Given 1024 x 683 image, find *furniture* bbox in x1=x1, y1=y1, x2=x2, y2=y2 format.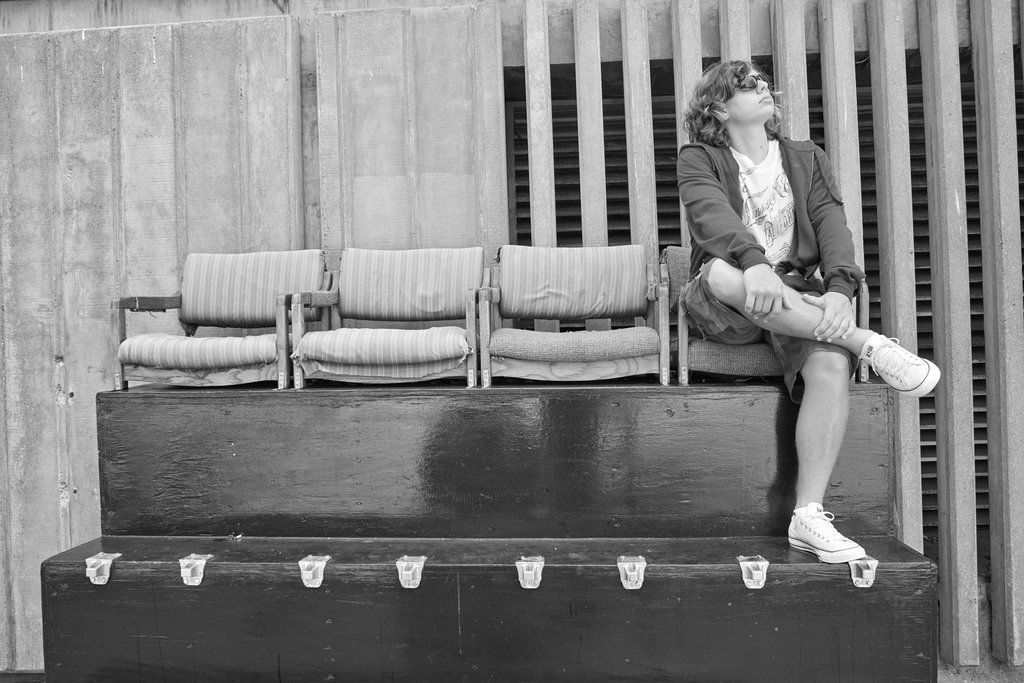
x1=112, y1=248, x2=332, y2=391.
